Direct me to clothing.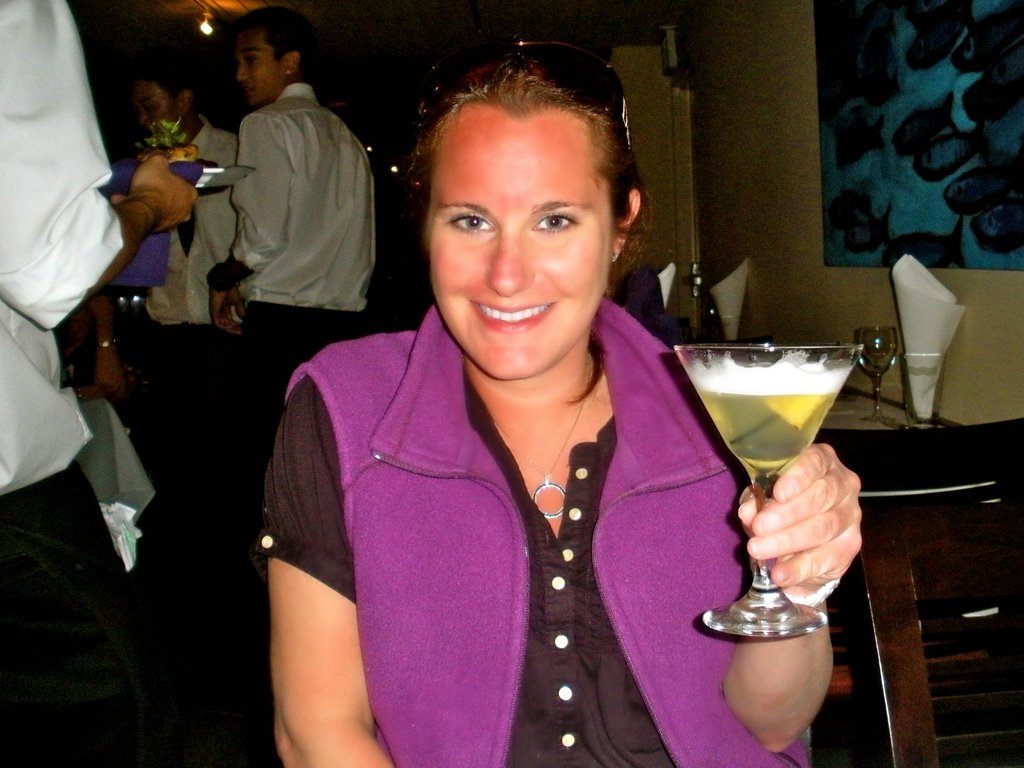
Direction: x1=0, y1=0, x2=149, y2=767.
